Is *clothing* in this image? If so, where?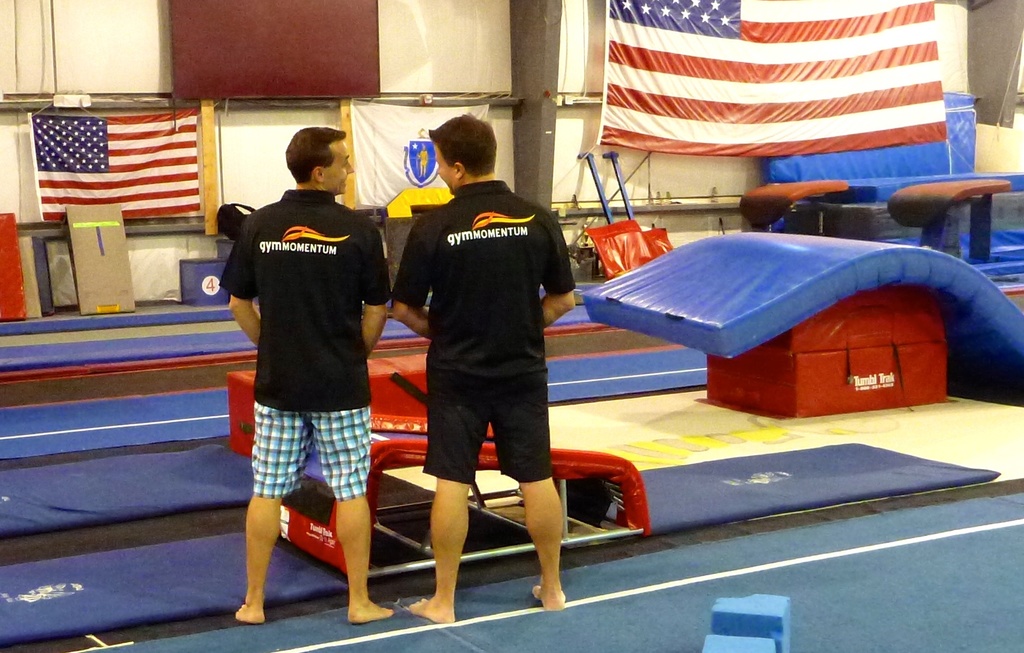
Yes, at 388, 178, 576, 488.
